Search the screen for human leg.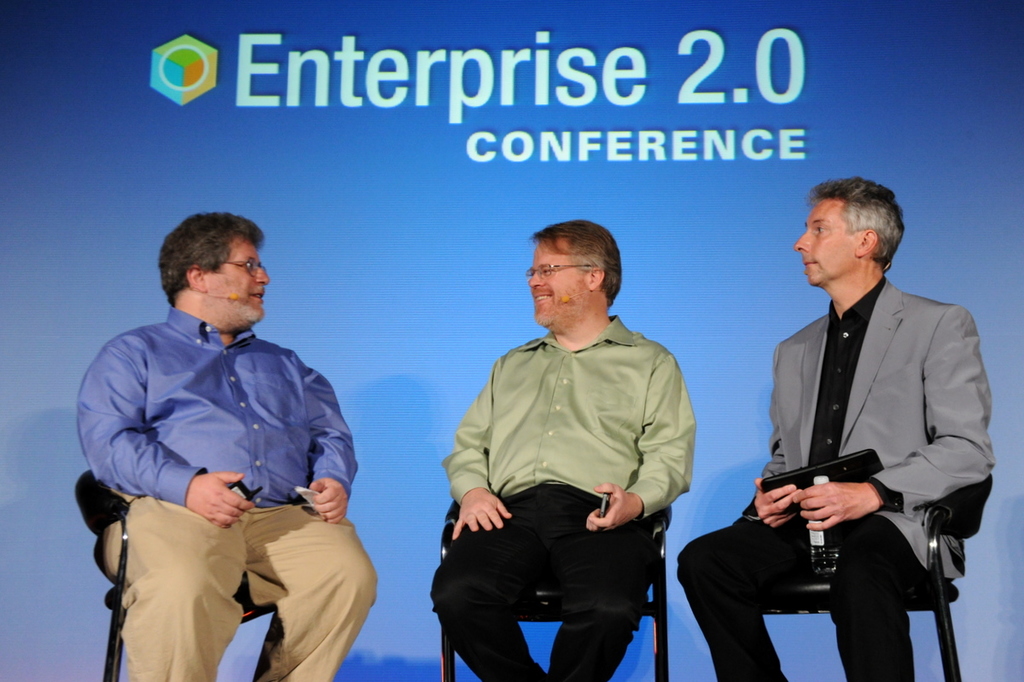
Found at Rect(678, 519, 812, 679).
